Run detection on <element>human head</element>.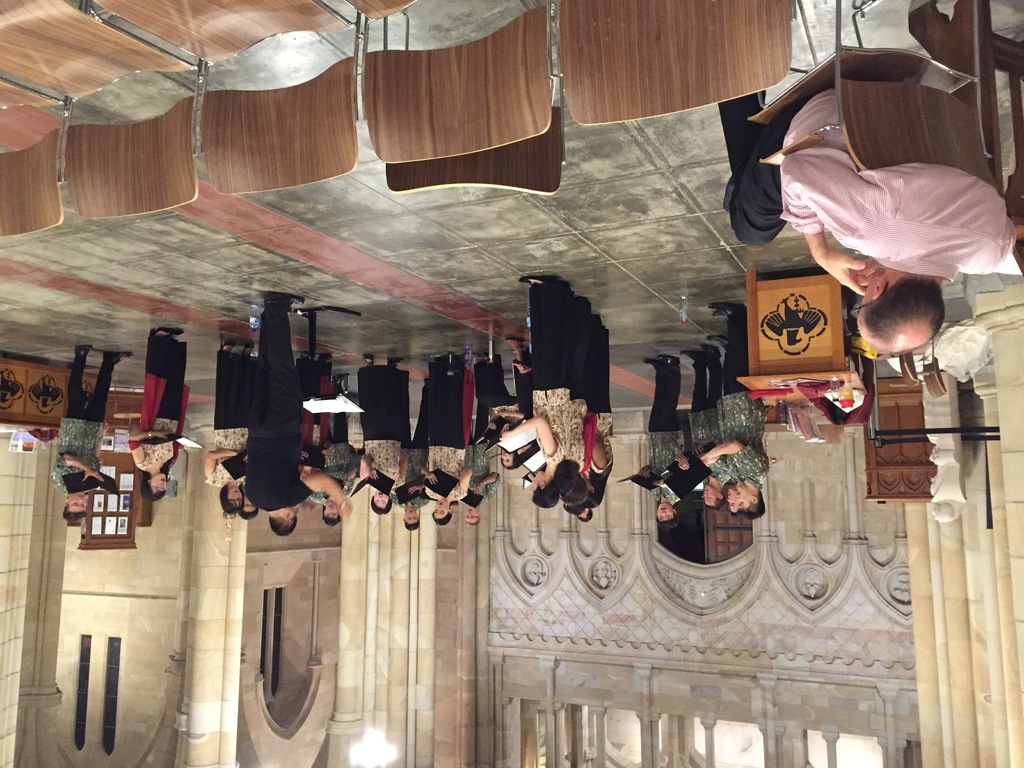
Result: [left=657, top=501, right=680, bottom=532].
